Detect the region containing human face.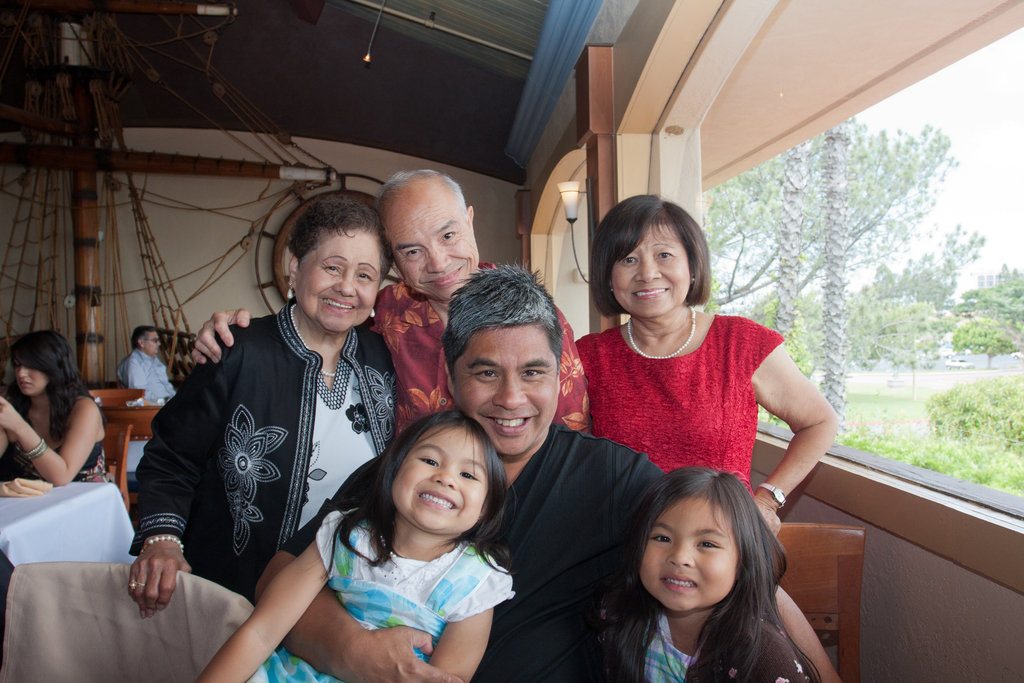
bbox=(294, 223, 378, 336).
